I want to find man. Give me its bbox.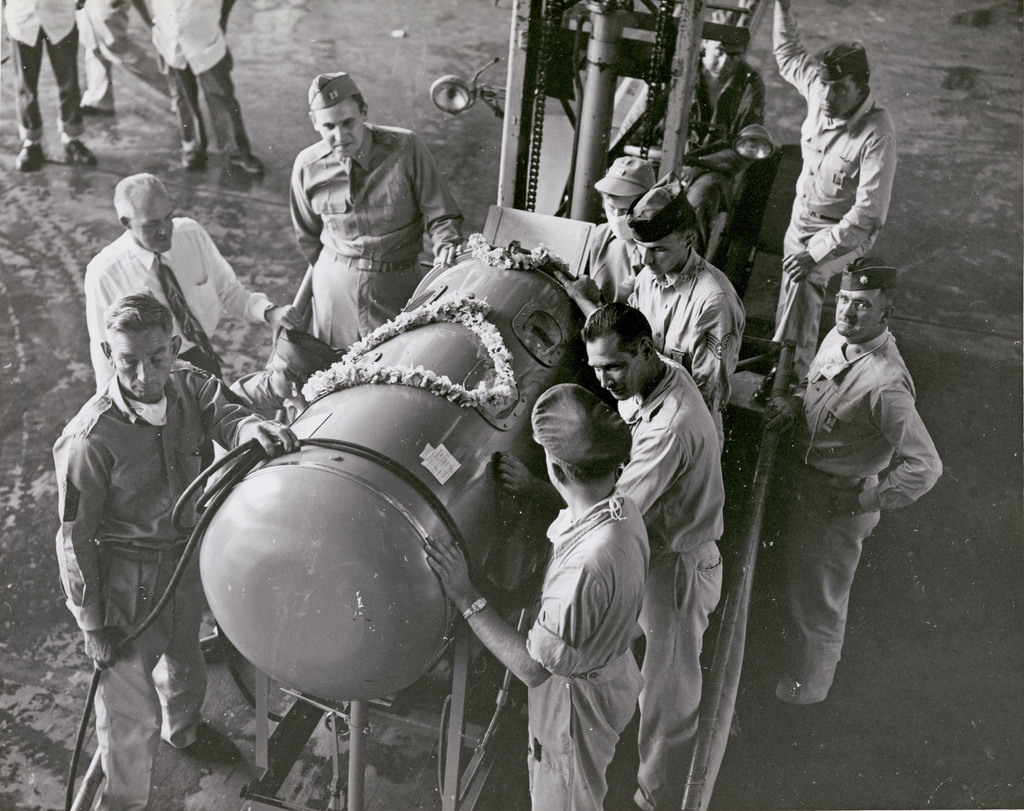
detection(214, 326, 337, 478).
